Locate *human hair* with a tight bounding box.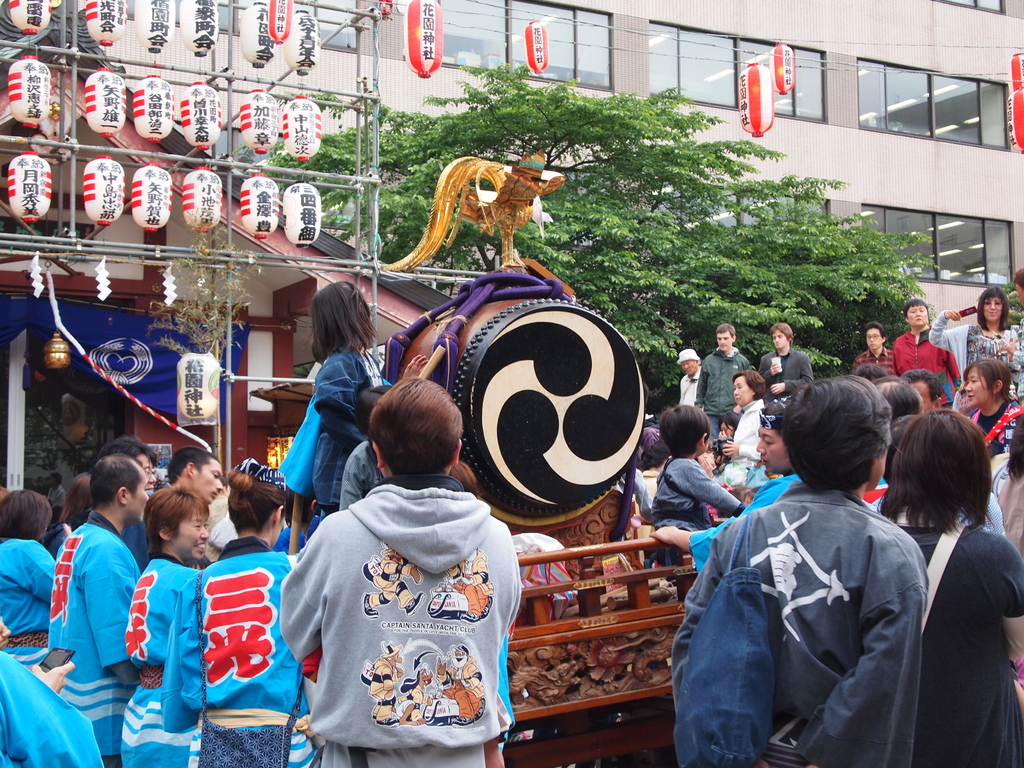
locate(772, 324, 794, 341).
